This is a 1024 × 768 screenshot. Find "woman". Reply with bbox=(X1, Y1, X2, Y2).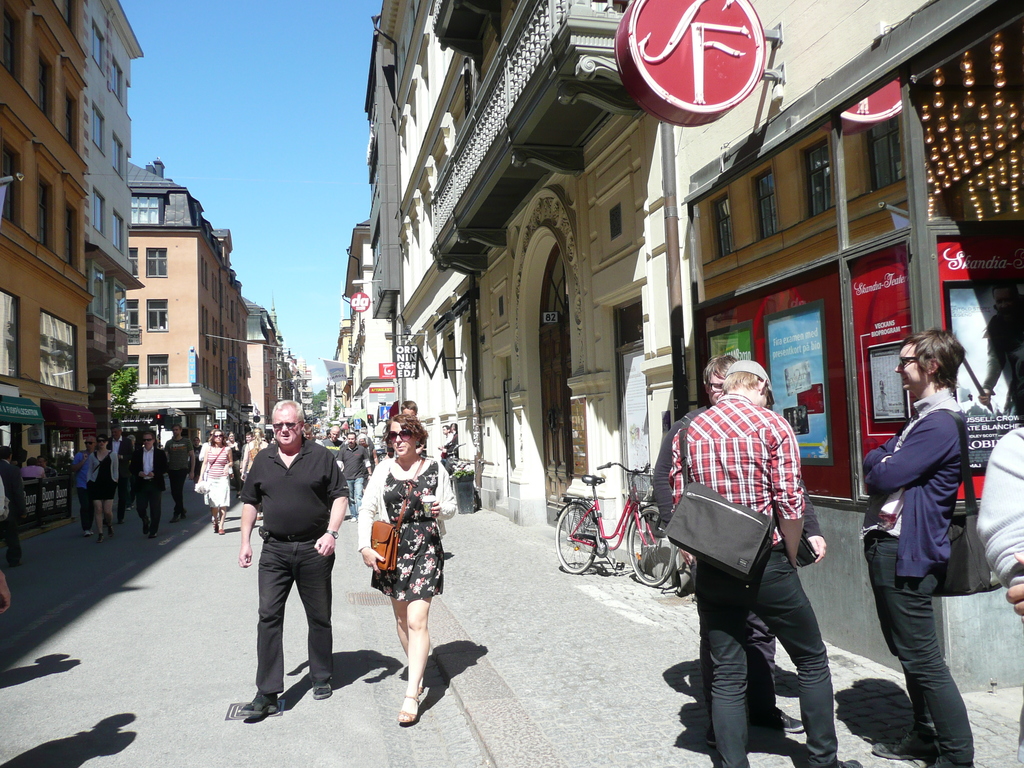
bbox=(197, 430, 232, 534).
